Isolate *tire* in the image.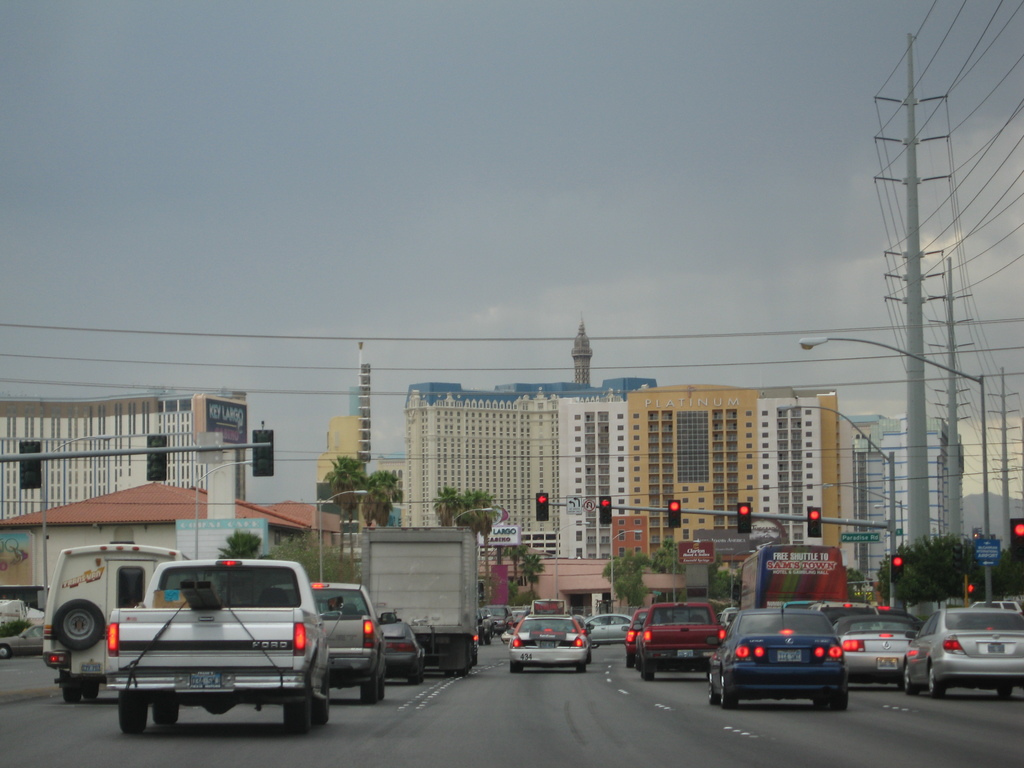
Isolated region: locate(814, 698, 824, 707).
